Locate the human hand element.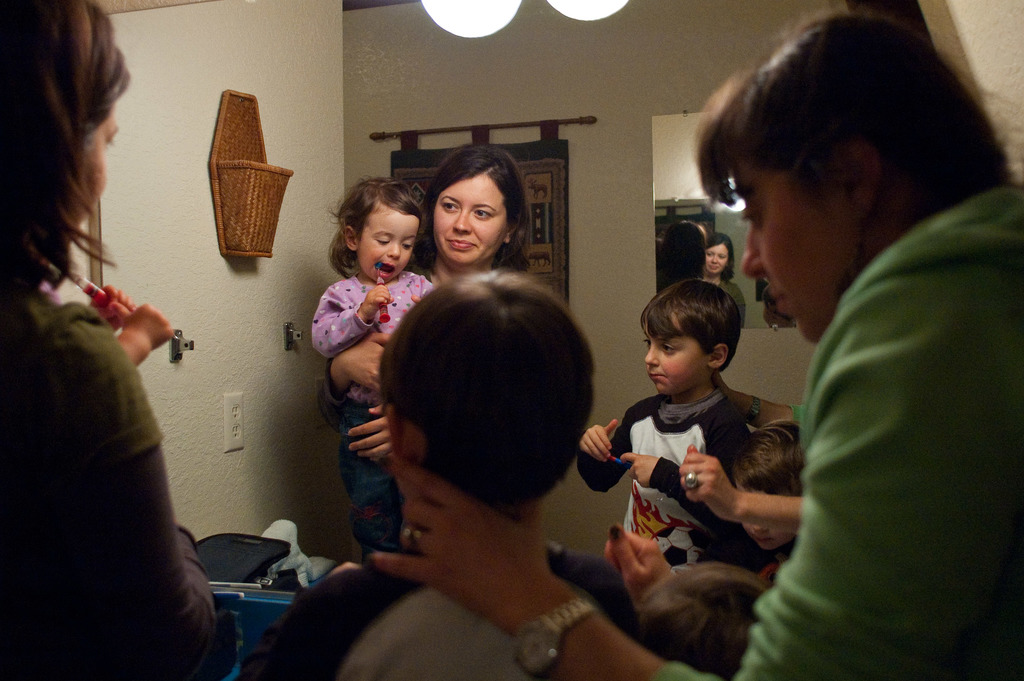
Element bbox: box(124, 301, 176, 348).
